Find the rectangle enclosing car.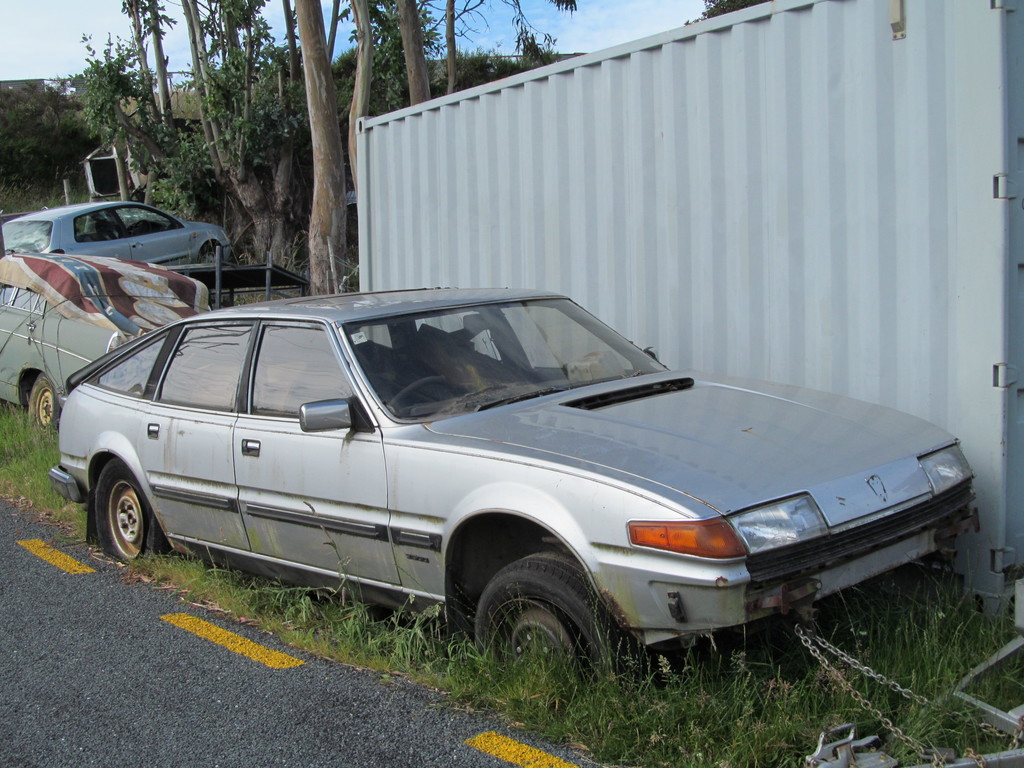
Rect(0, 192, 236, 286).
